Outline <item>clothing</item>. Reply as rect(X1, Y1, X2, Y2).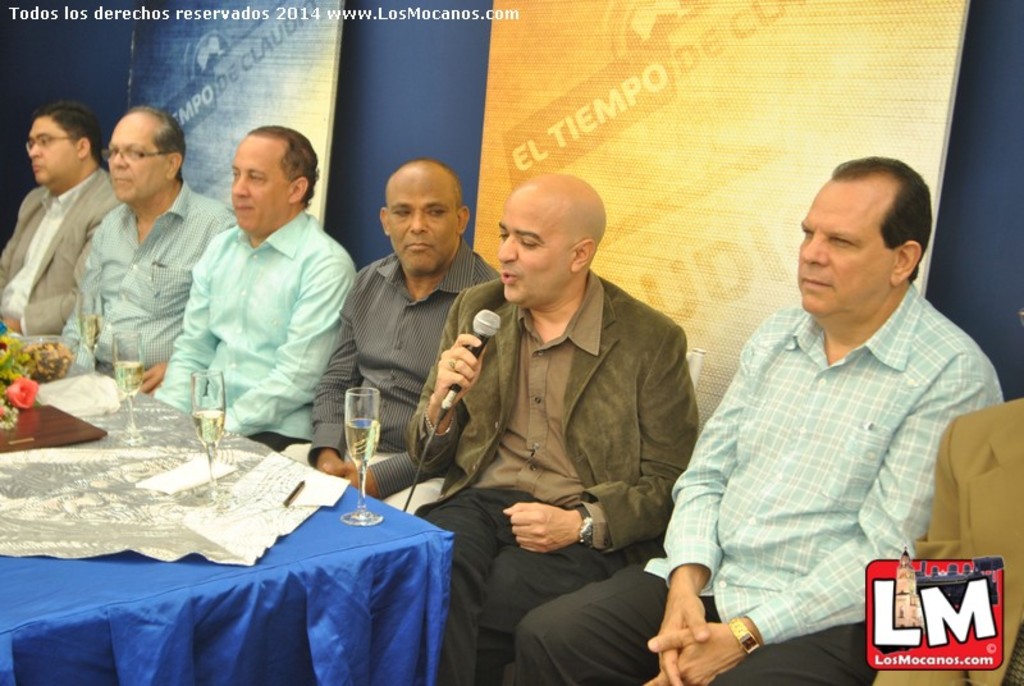
rect(67, 182, 239, 385).
